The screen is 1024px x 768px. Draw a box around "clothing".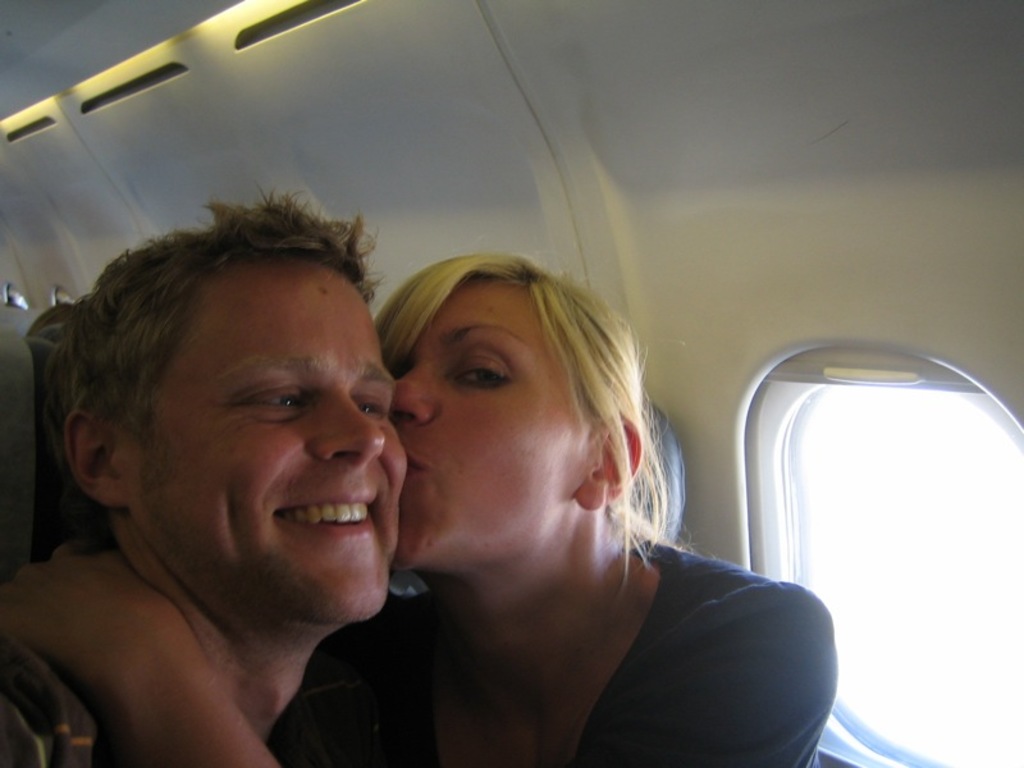
locate(330, 448, 837, 758).
